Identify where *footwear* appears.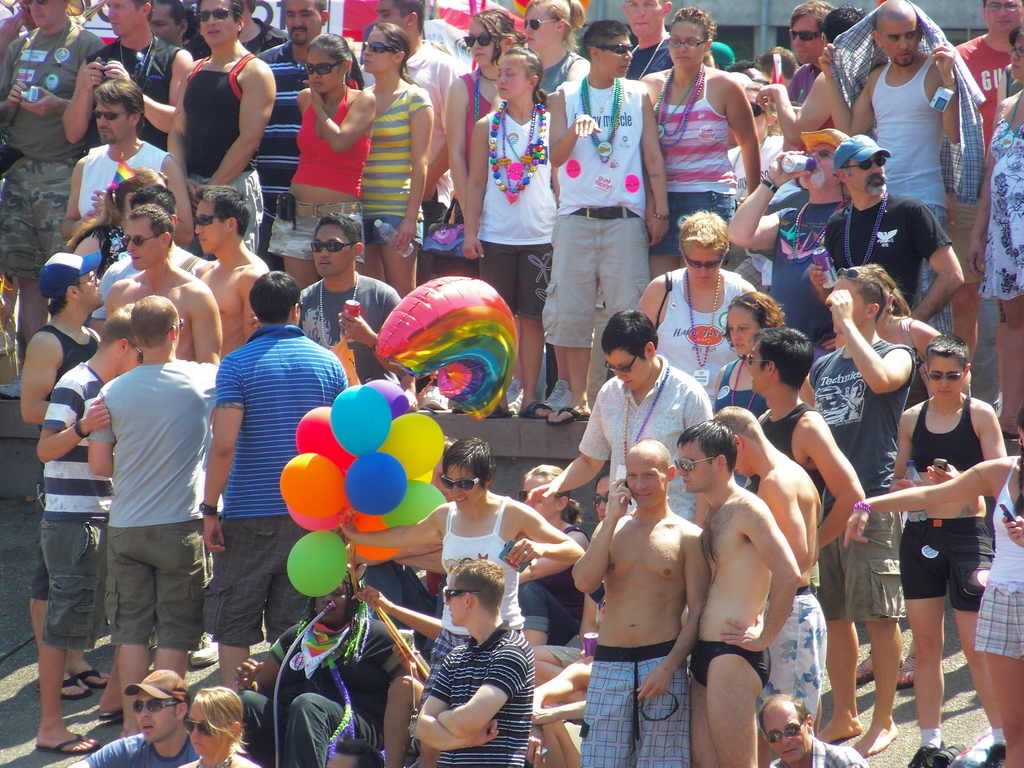
Appears at x1=850 y1=646 x2=880 y2=691.
